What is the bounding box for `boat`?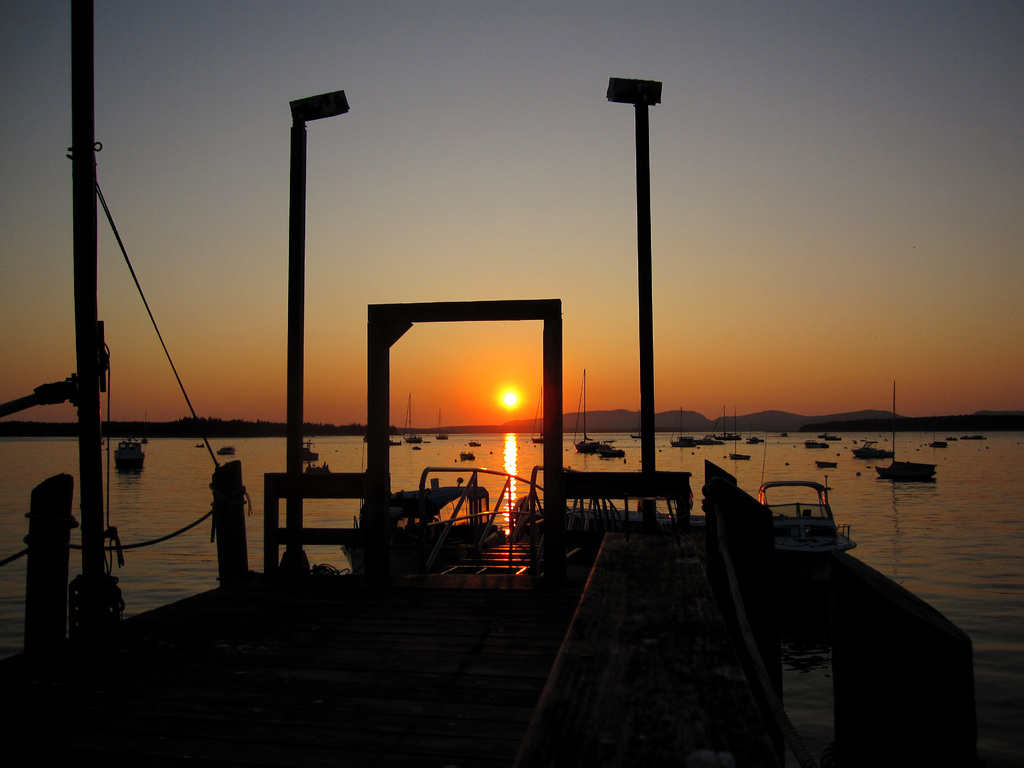
598,440,627,460.
